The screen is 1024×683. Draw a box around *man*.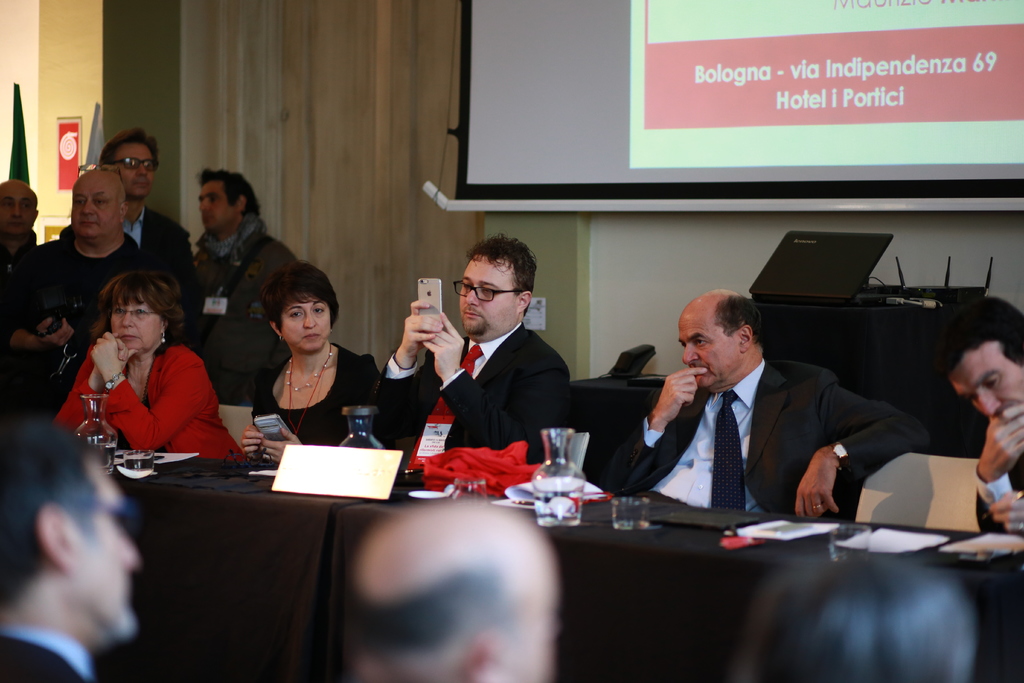
[366, 233, 583, 478].
